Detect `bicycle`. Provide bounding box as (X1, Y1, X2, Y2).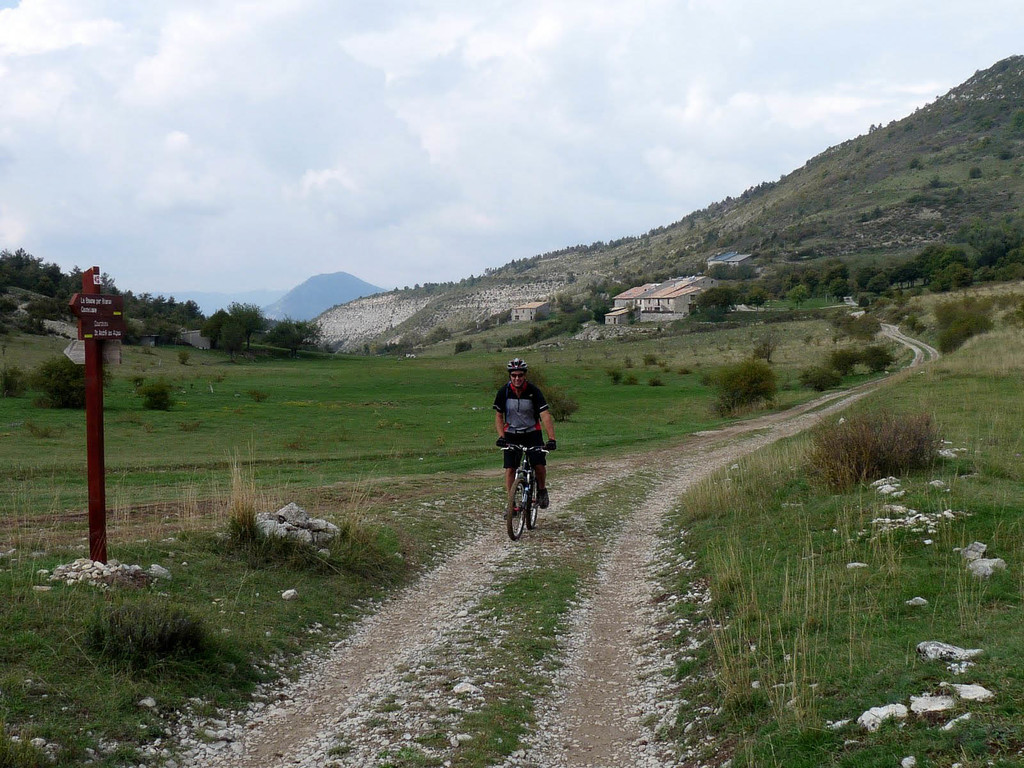
(492, 420, 558, 542).
